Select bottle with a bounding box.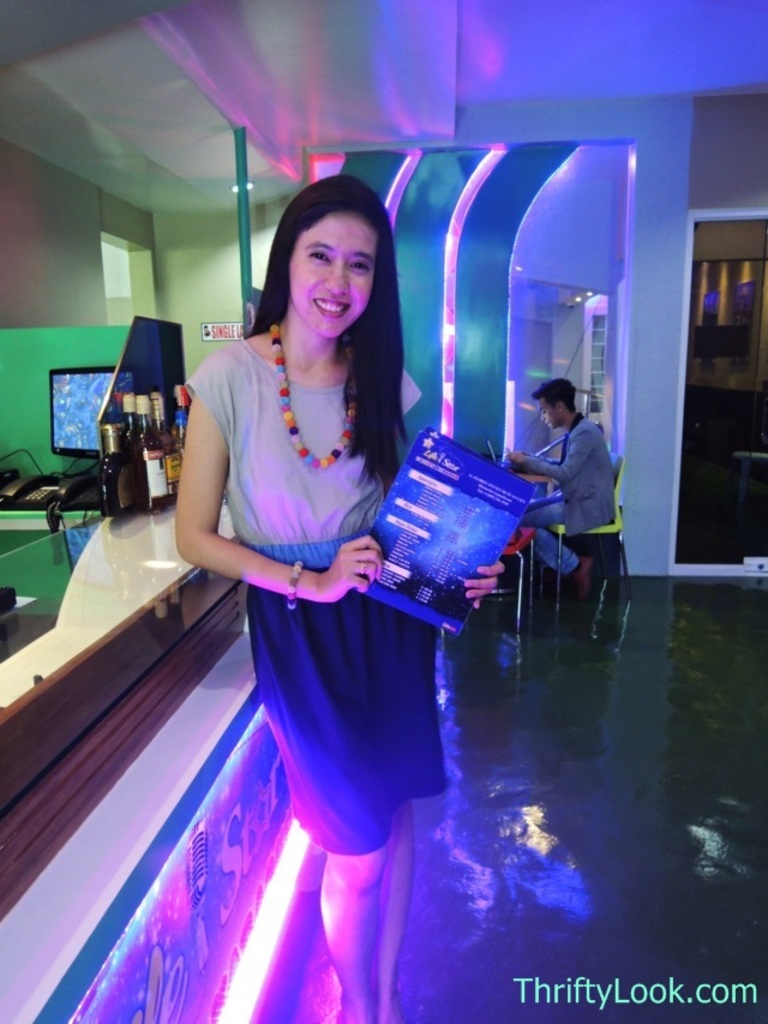
<region>118, 396, 140, 449</region>.
